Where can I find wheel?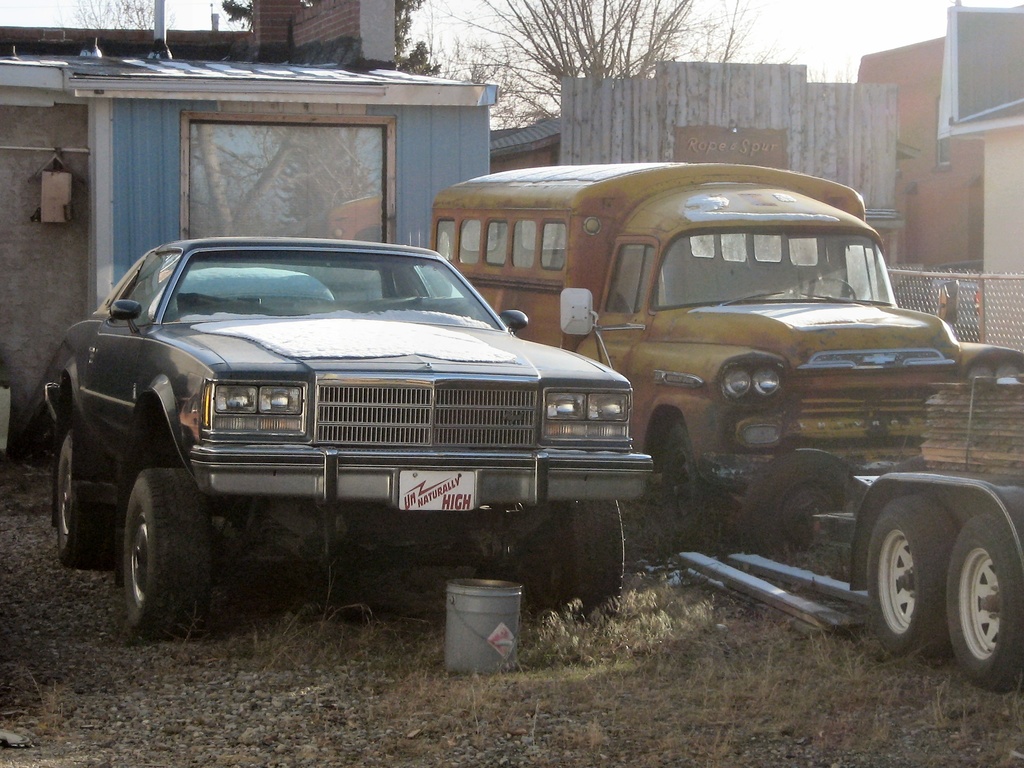
You can find it at (523, 499, 623, 621).
